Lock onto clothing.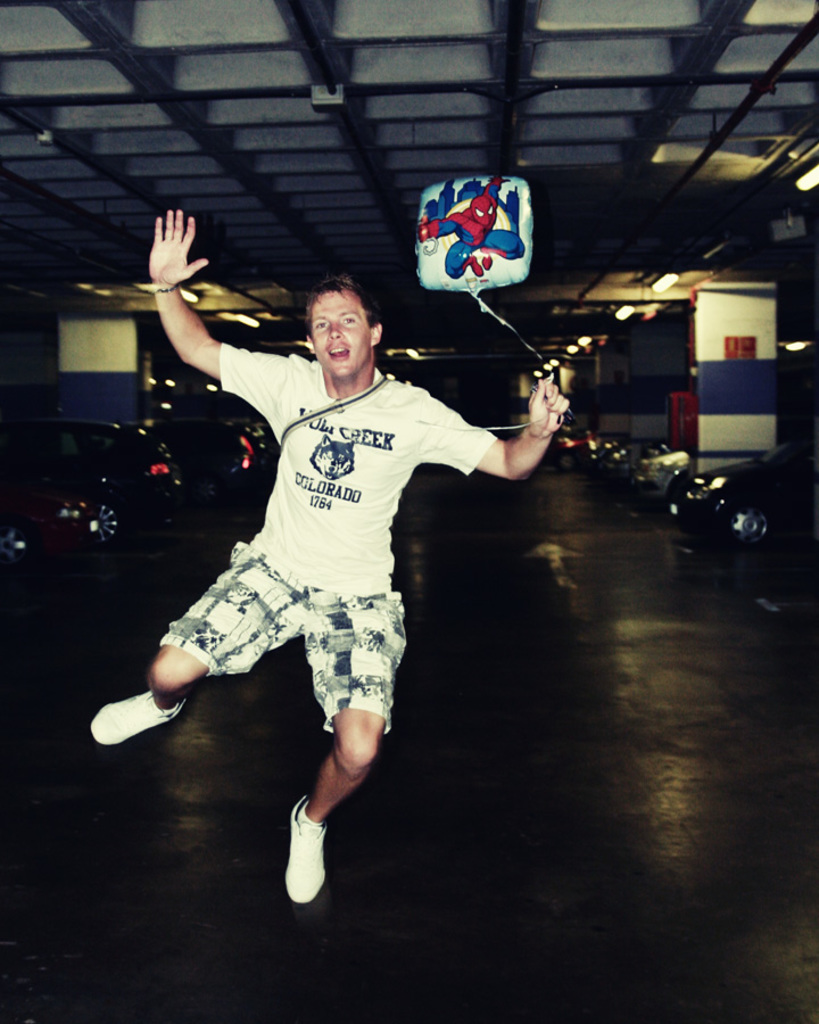
Locked: bbox=[151, 317, 519, 807].
